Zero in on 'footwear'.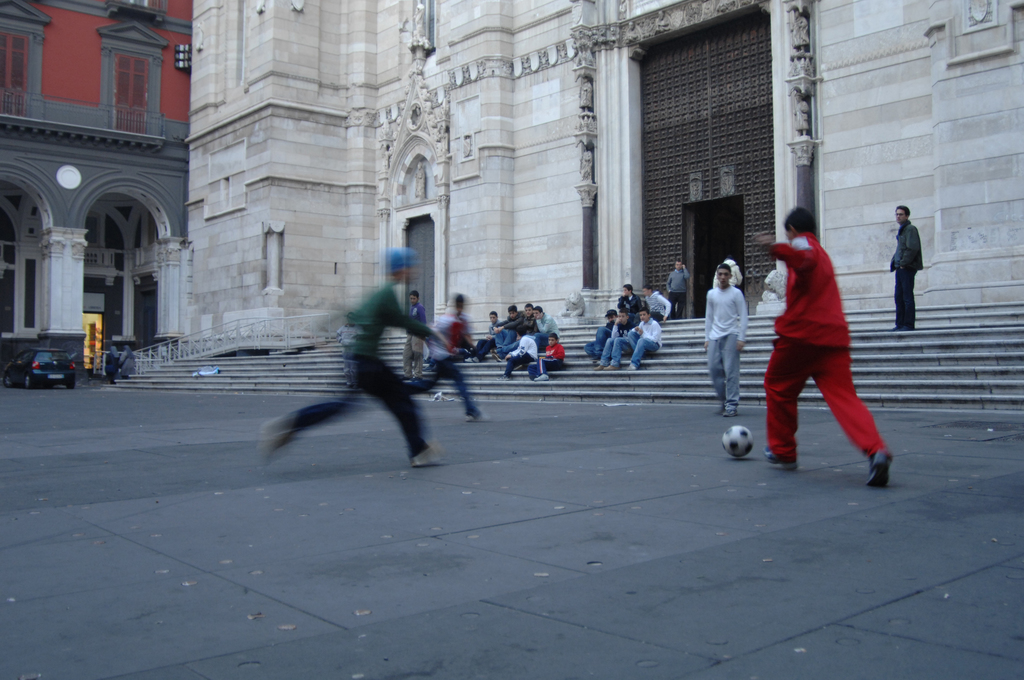
Zeroed in: bbox(714, 403, 741, 418).
